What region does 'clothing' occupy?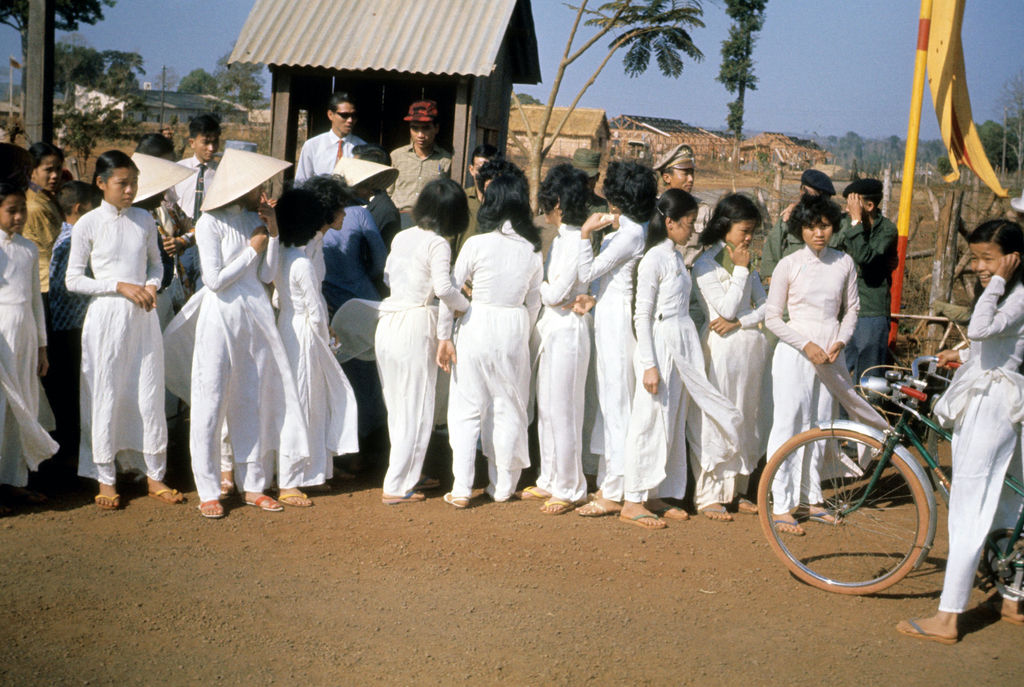
pyautogui.locateOnScreen(51, 172, 168, 484).
